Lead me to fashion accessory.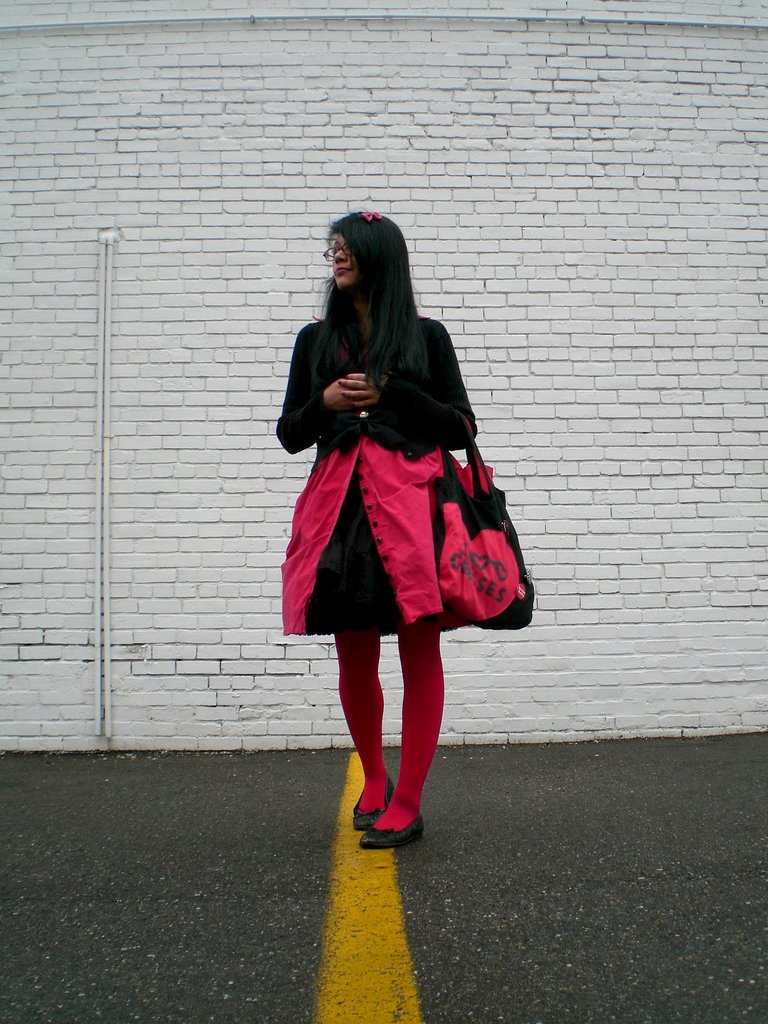
Lead to bbox=[352, 406, 355, 408].
